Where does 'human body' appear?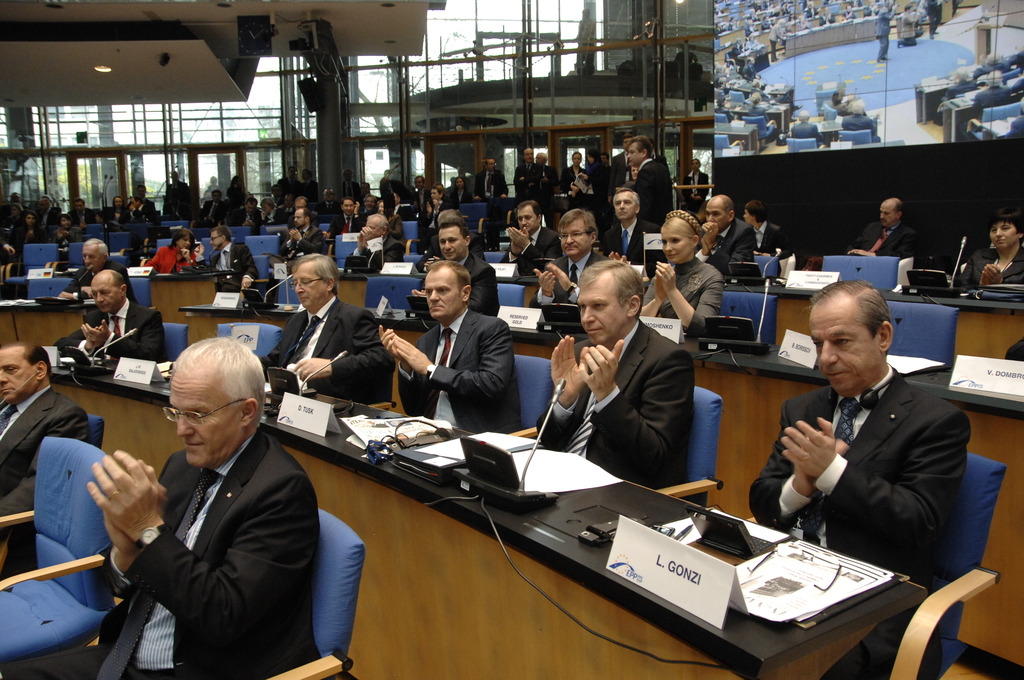
Appears at Rect(611, 132, 630, 203).
